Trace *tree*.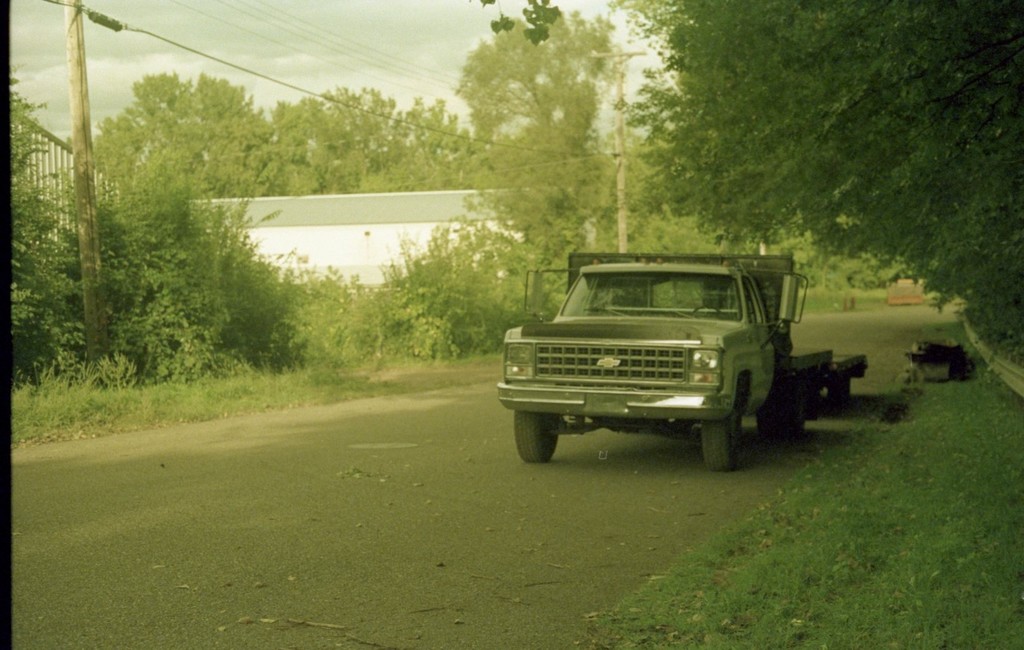
Traced to box(625, 6, 1018, 357).
